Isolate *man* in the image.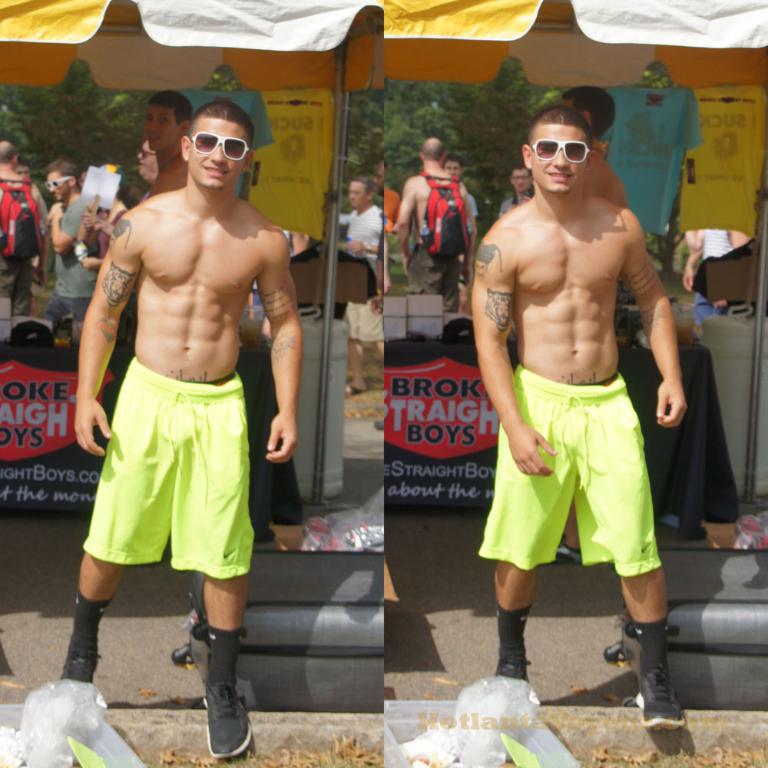
Isolated region: bbox(344, 180, 377, 396).
